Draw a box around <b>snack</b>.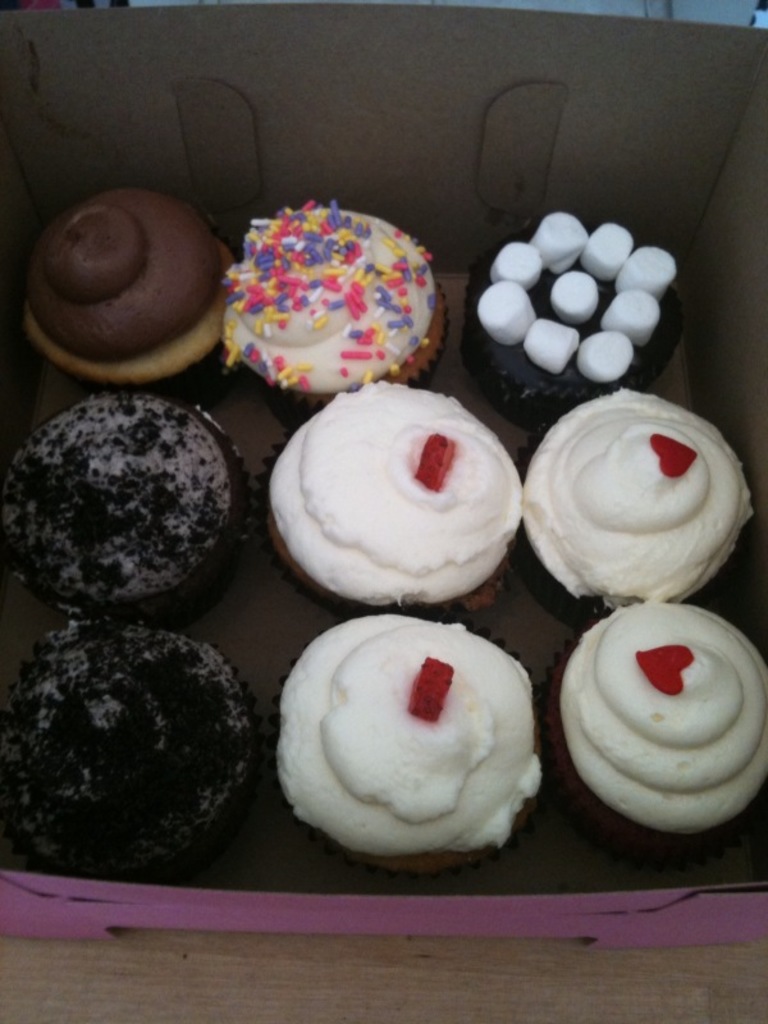
{"x1": 279, "y1": 608, "x2": 541, "y2": 873}.
